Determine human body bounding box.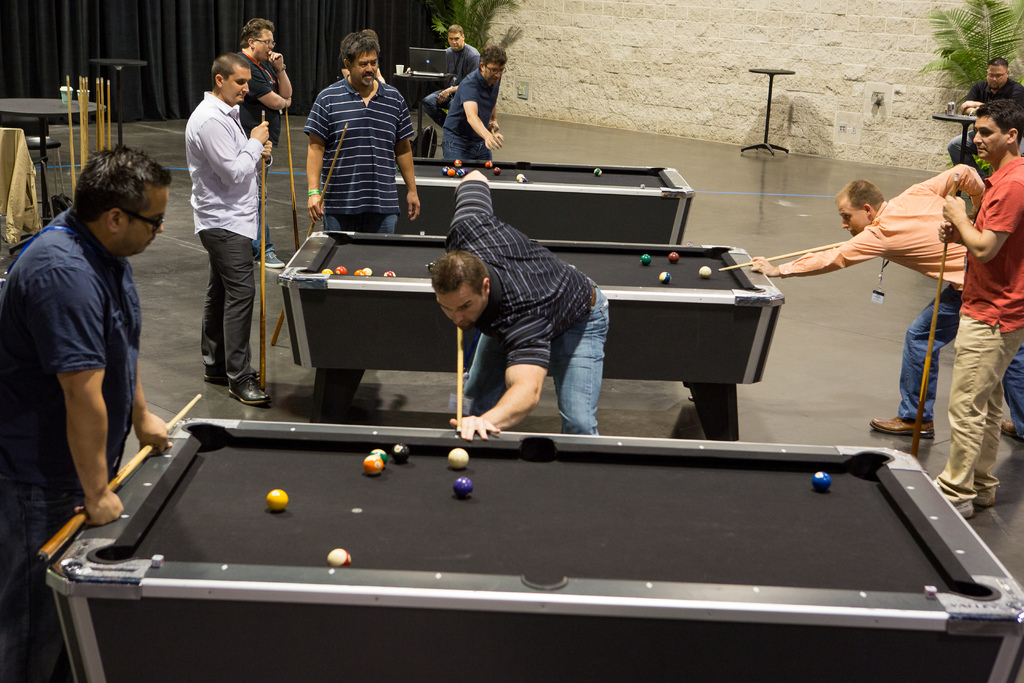
Determined: pyautogui.locateOnScreen(307, 30, 421, 233).
